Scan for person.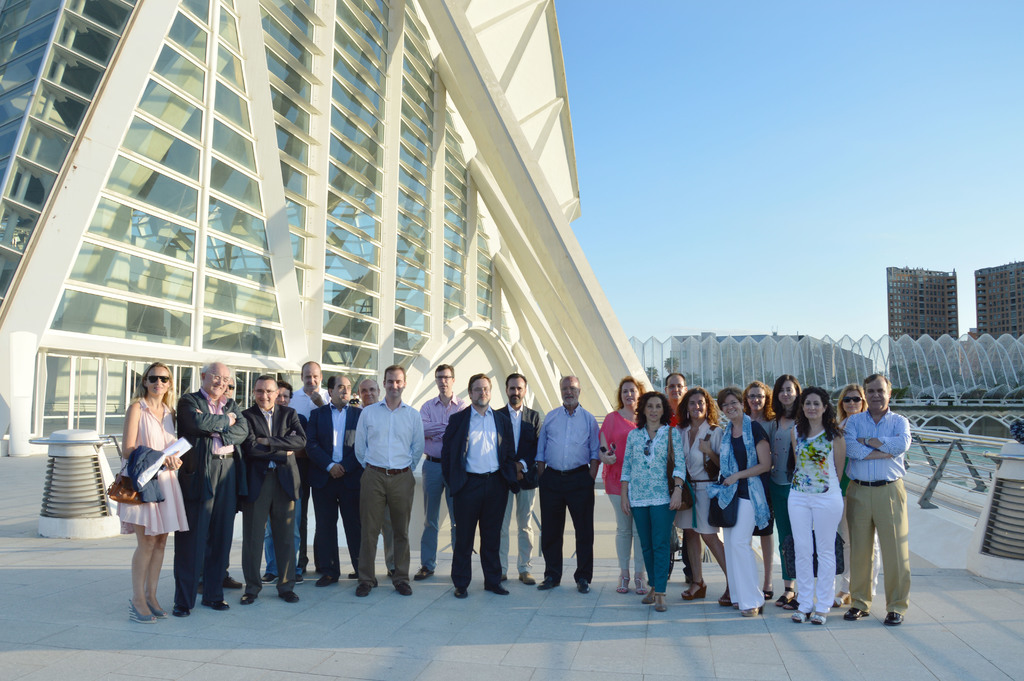
Scan result: x1=787, y1=385, x2=845, y2=620.
